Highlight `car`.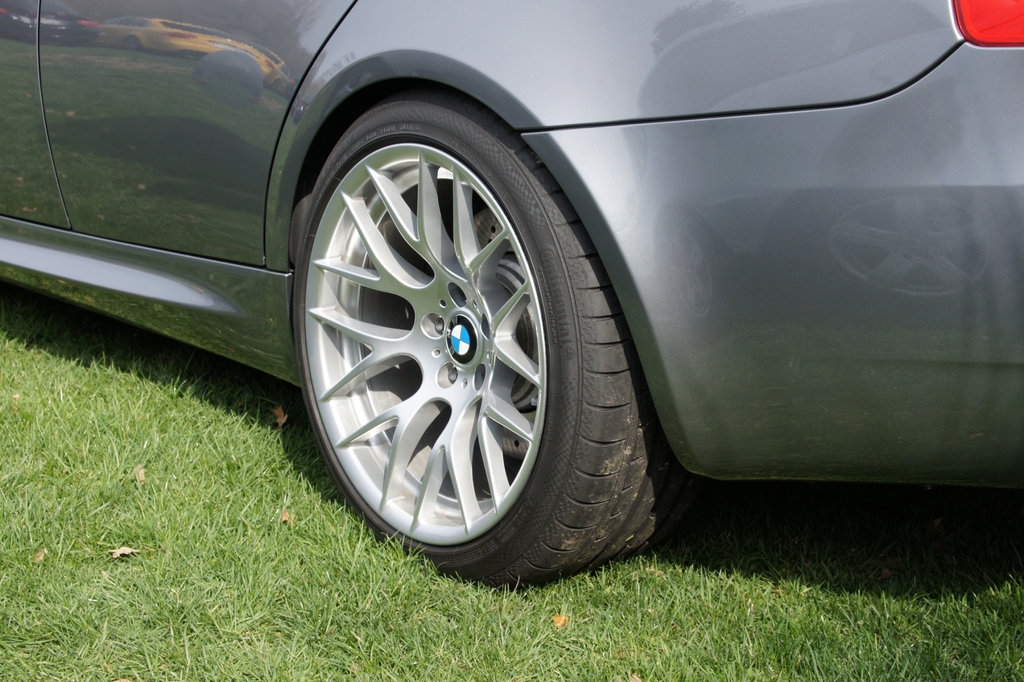
Highlighted region: l=0, t=0, r=1023, b=578.
